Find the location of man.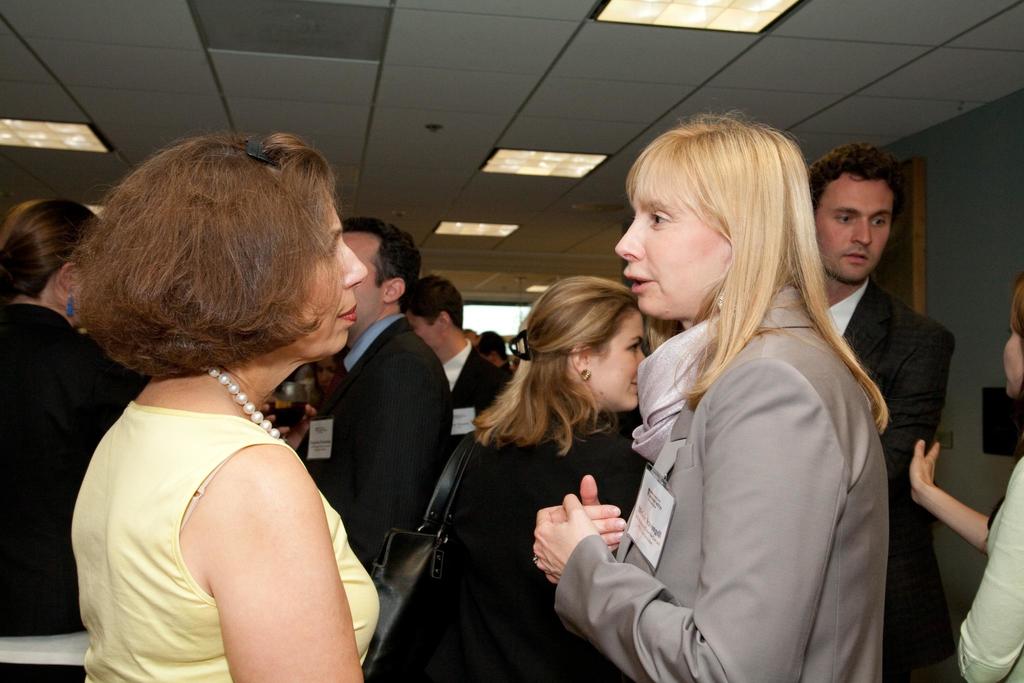
Location: l=276, t=211, r=465, b=632.
